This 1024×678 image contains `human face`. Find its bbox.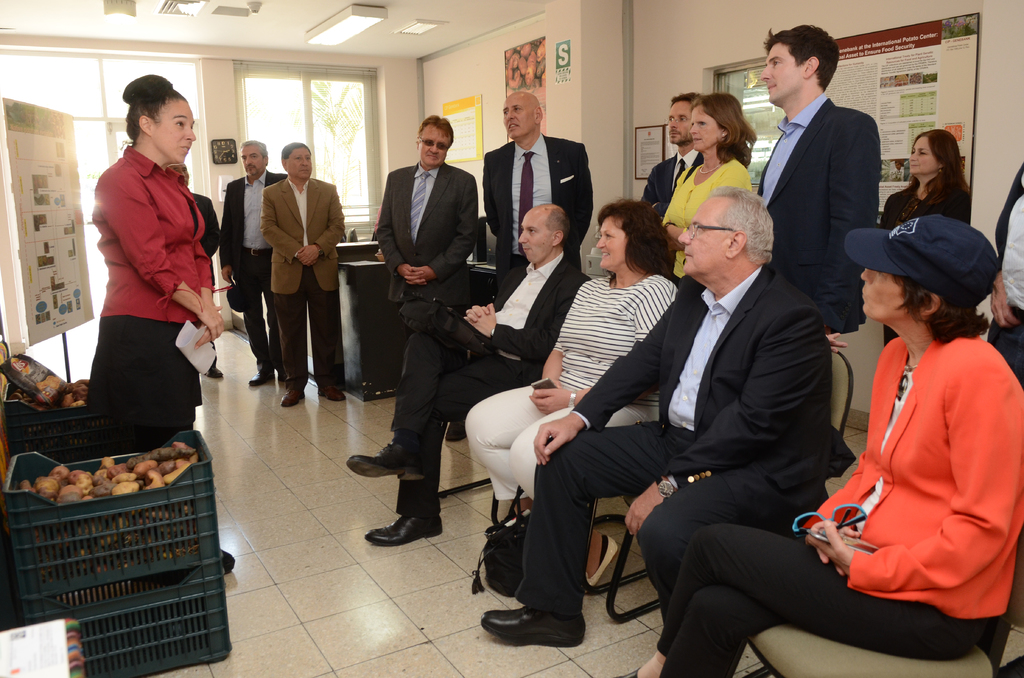
284/149/310/180.
